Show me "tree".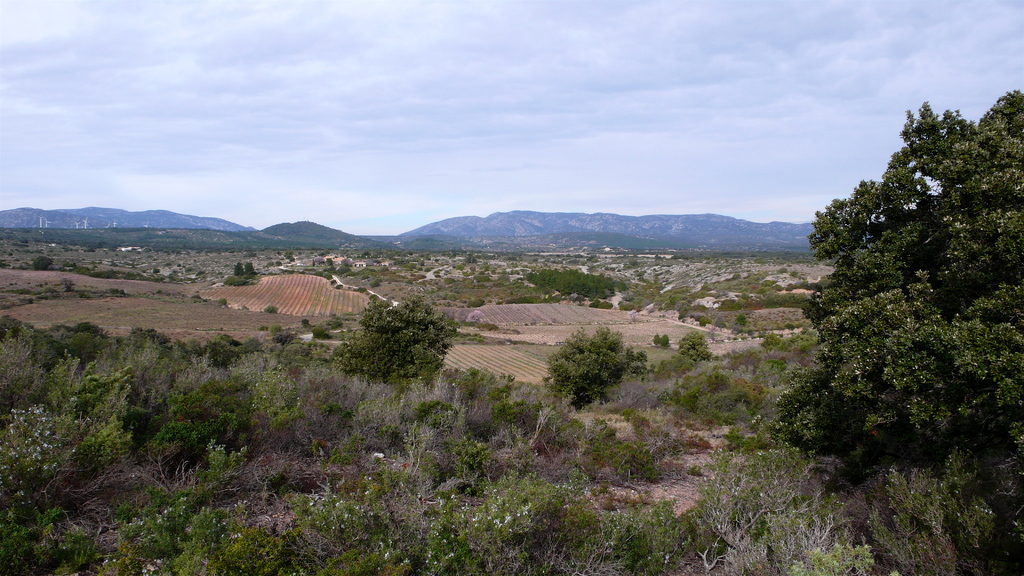
"tree" is here: left=651, top=331, right=662, bottom=348.
